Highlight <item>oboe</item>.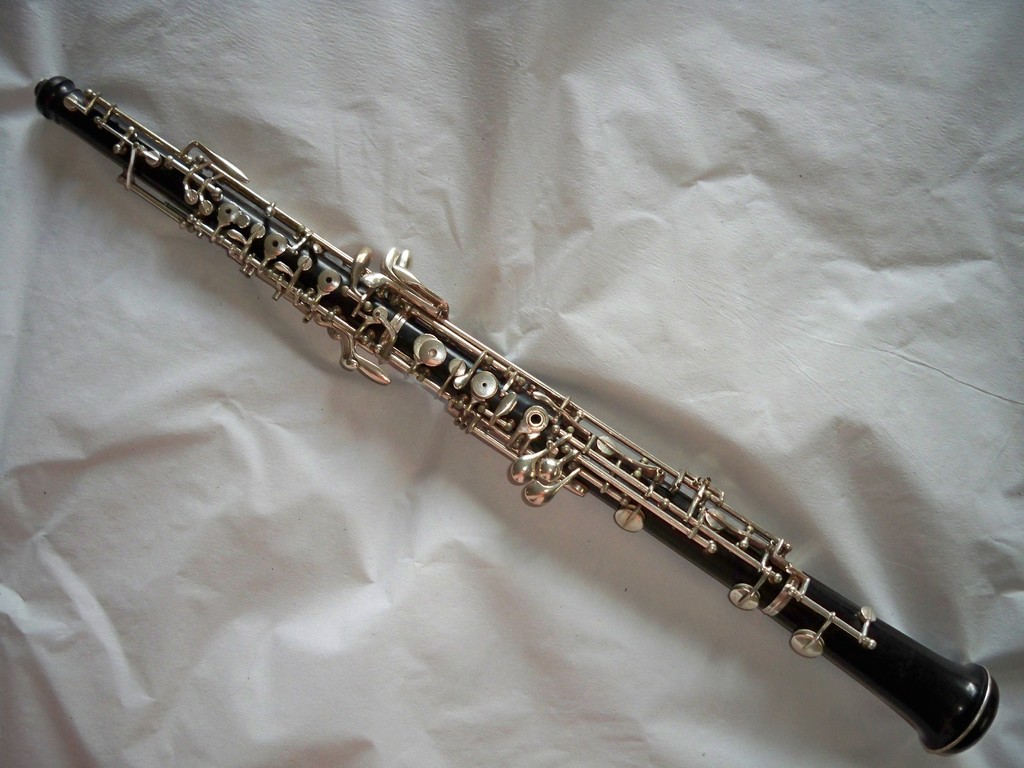
Highlighted region: l=29, t=52, r=998, b=748.
